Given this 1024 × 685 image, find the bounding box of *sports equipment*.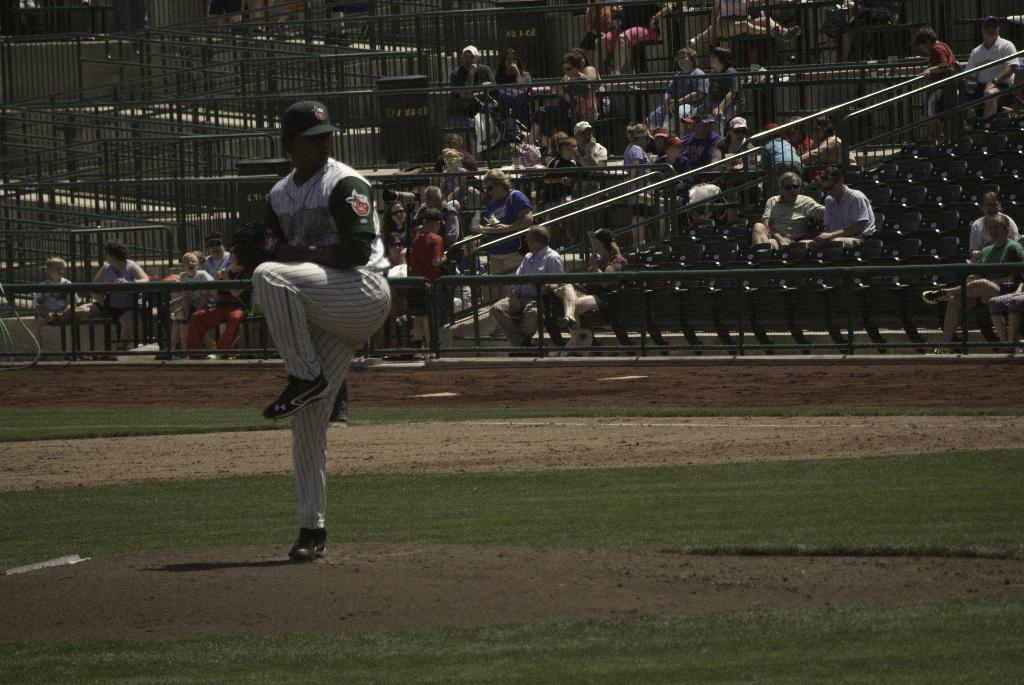
264,375,335,421.
